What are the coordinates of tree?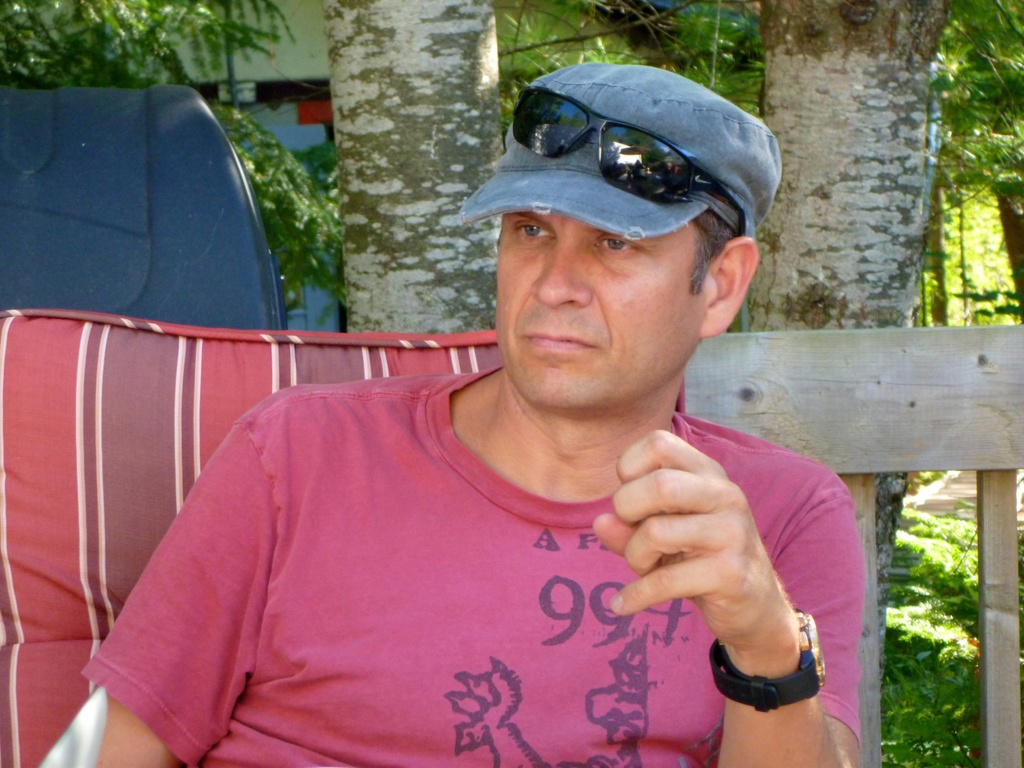
Rect(0, 0, 1023, 696).
